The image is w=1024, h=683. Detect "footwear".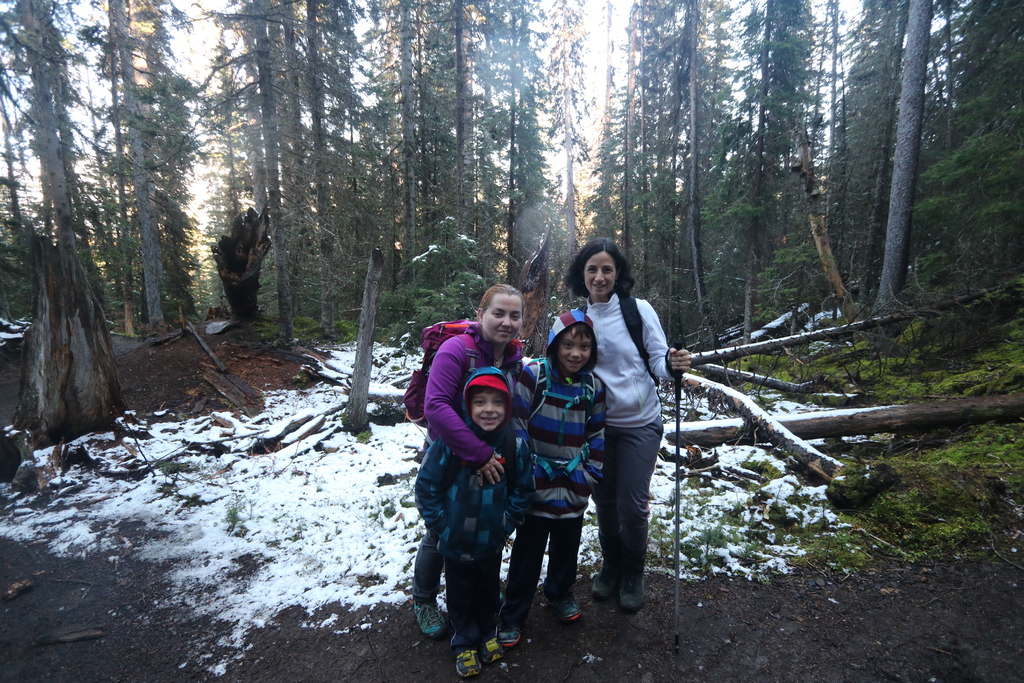
Detection: left=616, top=573, right=645, bottom=611.
